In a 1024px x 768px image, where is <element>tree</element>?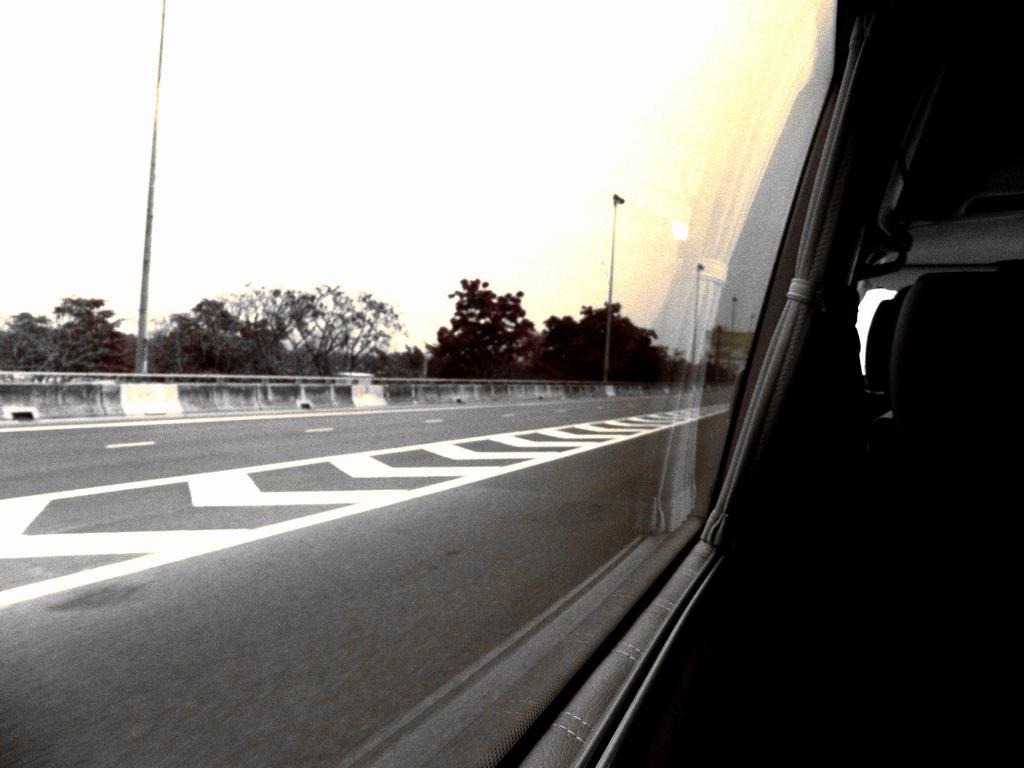
x1=258, y1=289, x2=402, y2=378.
